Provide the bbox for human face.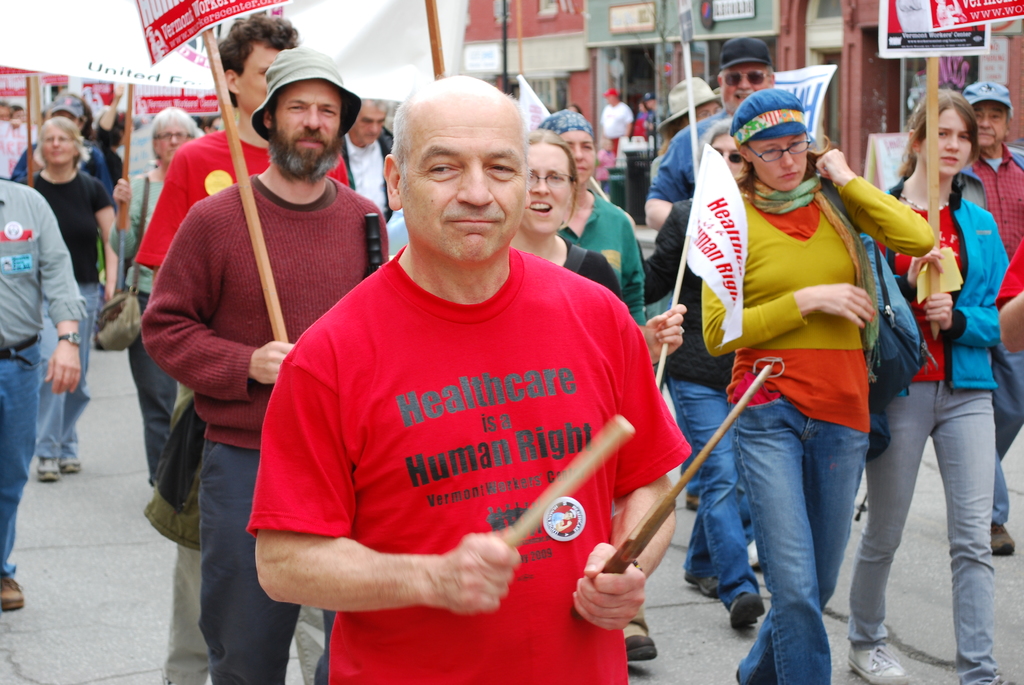
left=749, top=135, right=810, bottom=186.
